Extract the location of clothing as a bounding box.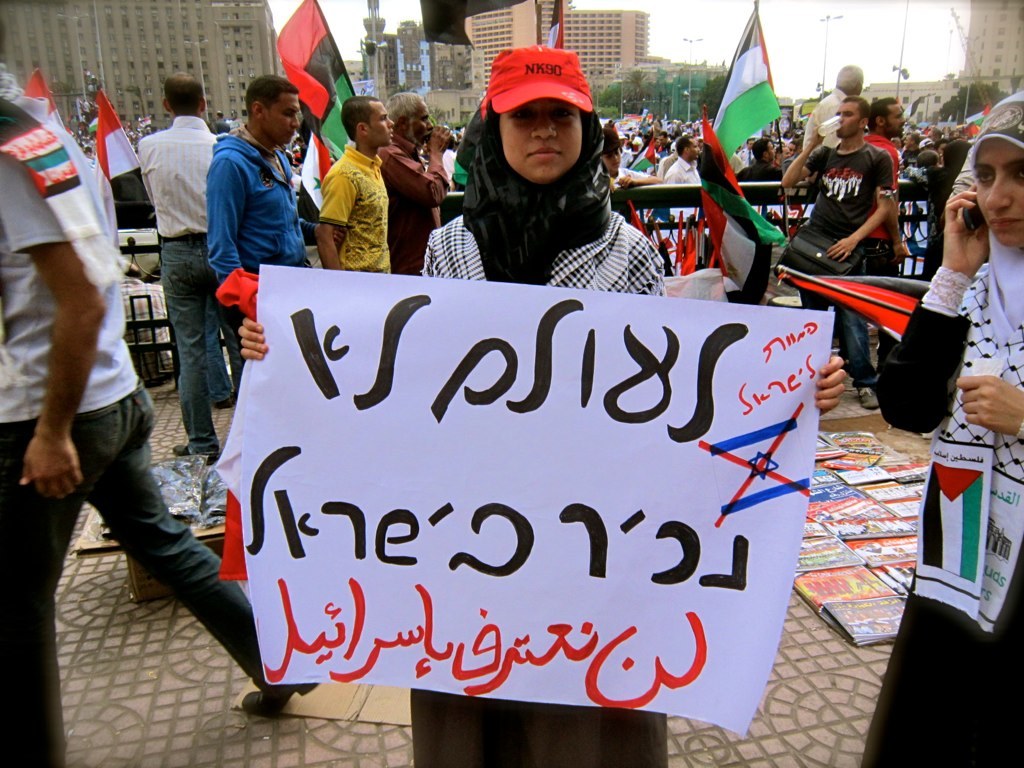
<bbox>0, 97, 139, 425</bbox>.
